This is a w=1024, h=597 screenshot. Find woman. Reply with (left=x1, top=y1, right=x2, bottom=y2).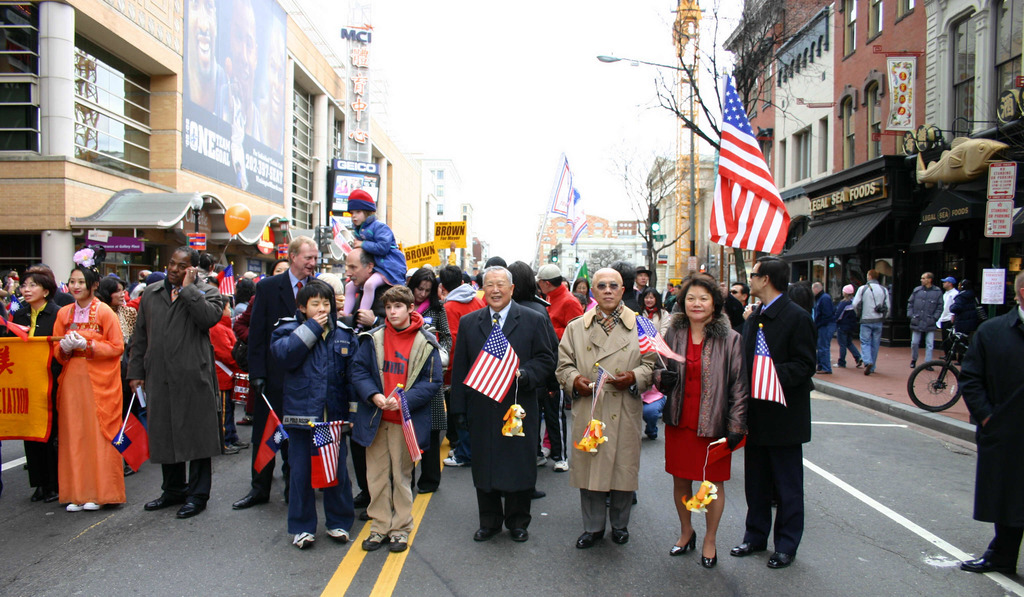
(left=235, top=259, right=289, bottom=427).
